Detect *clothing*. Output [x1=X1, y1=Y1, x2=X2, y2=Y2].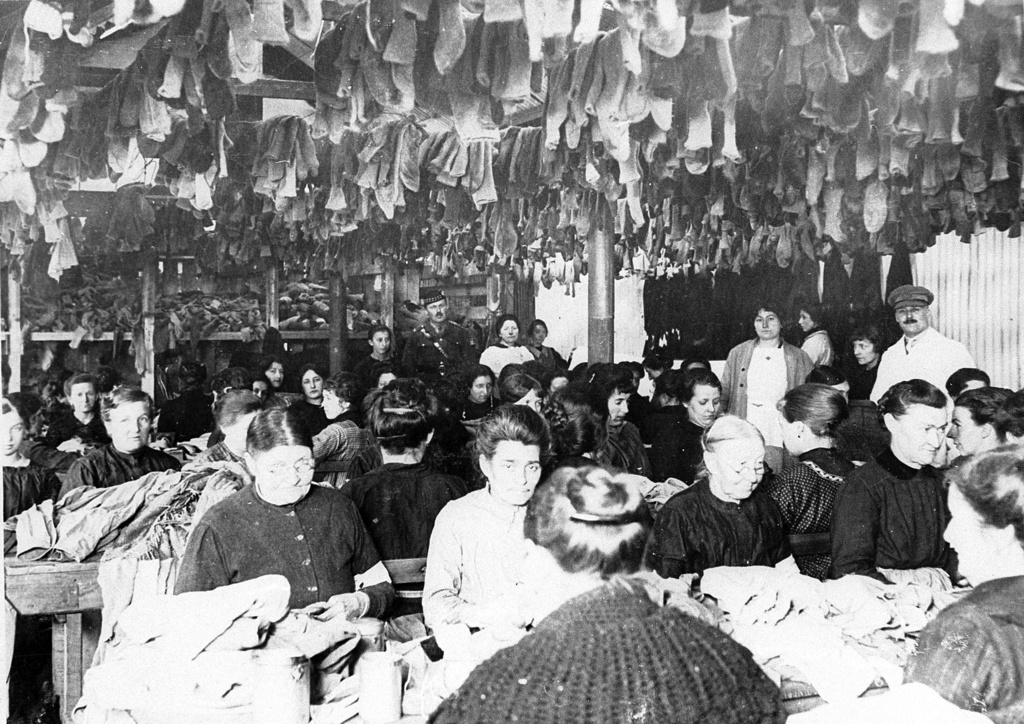
[x1=531, y1=341, x2=562, y2=367].
